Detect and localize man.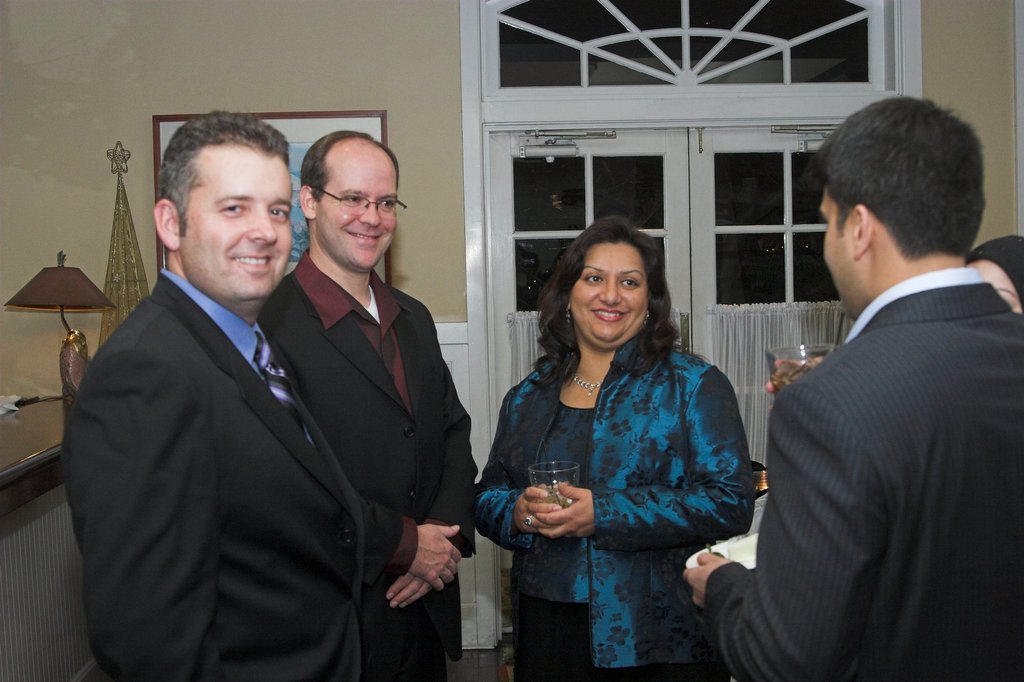
Localized at 744/87/1022/681.
